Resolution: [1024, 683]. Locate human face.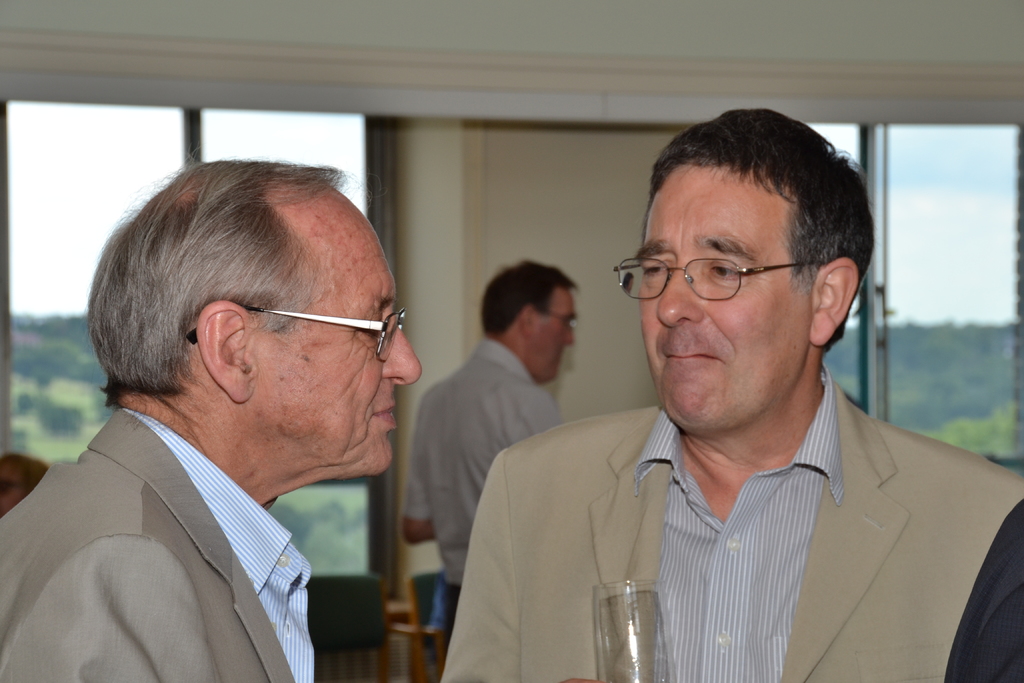
pyautogui.locateOnScreen(634, 164, 813, 431).
